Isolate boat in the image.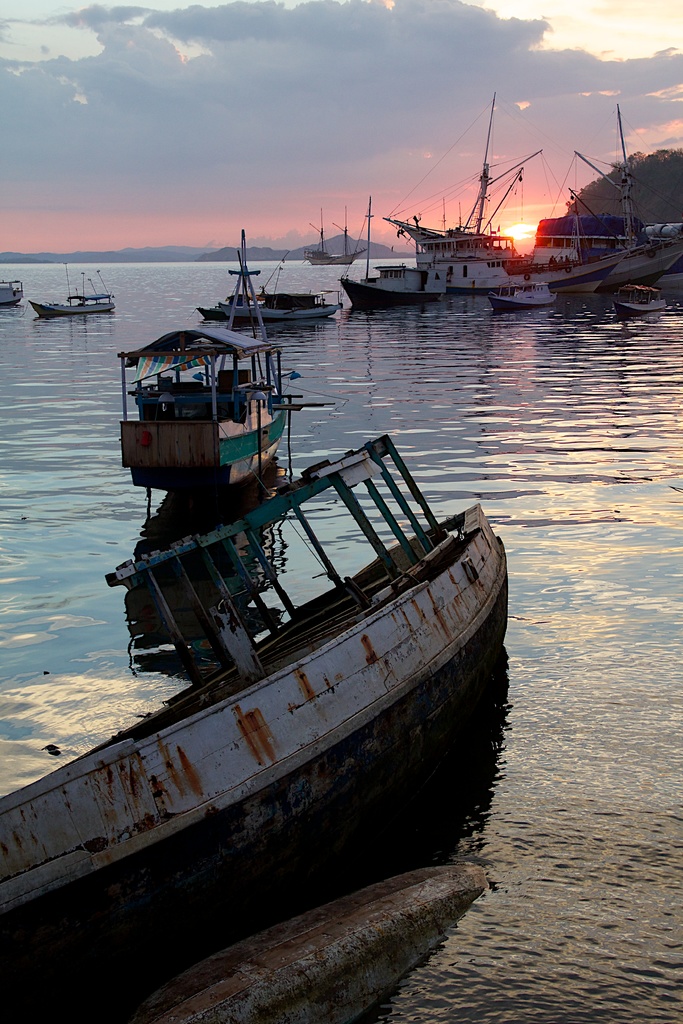
Isolated region: <bbox>486, 276, 560, 315</bbox>.
